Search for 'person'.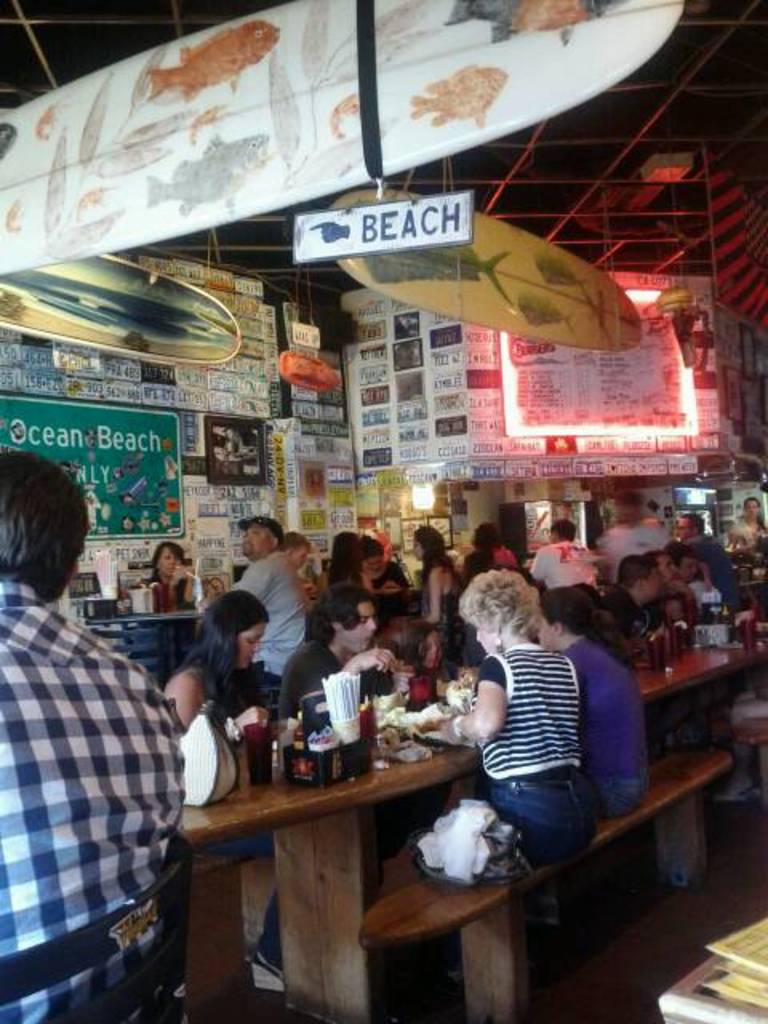
Found at rect(235, 518, 309, 680).
